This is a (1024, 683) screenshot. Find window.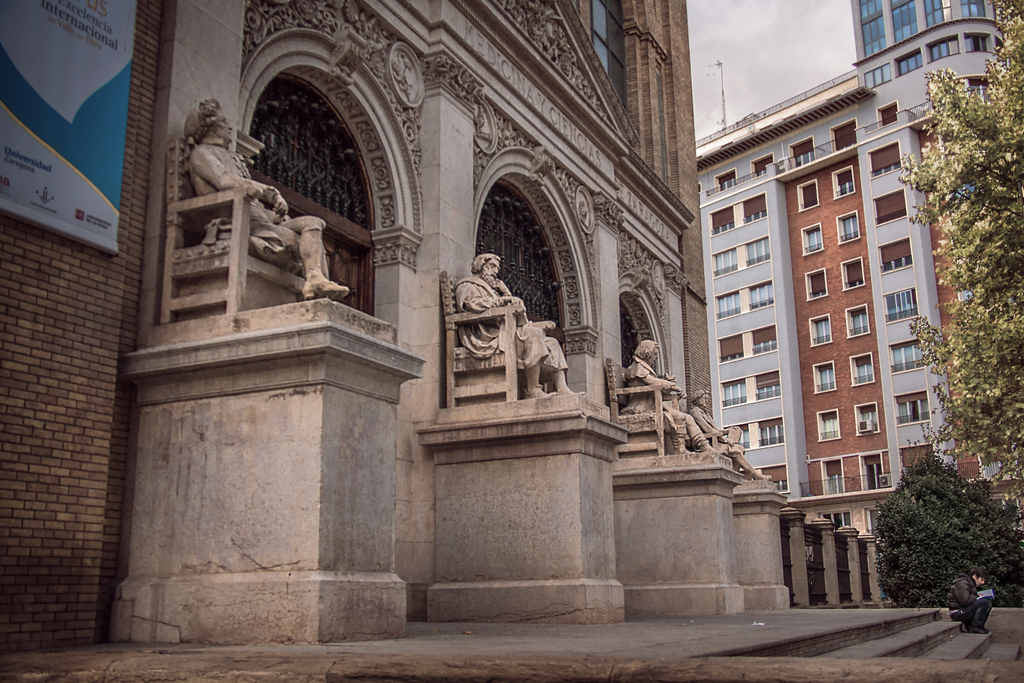
Bounding box: crop(876, 101, 897, 131).
